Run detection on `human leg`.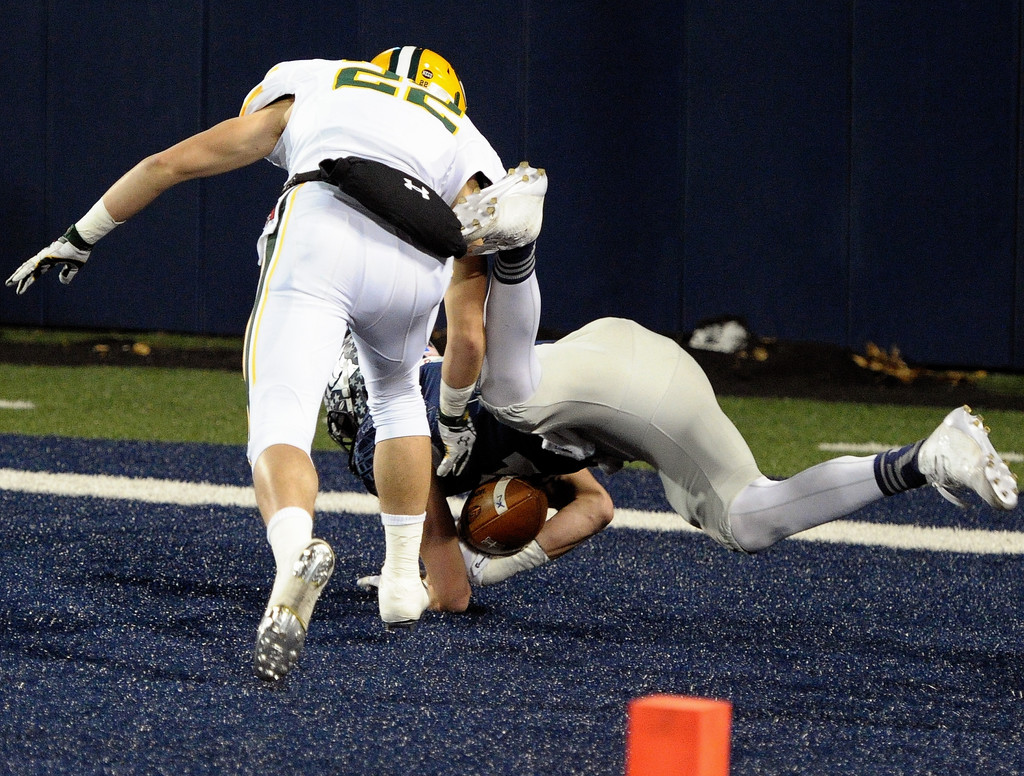
Result: 239,260,359,687.
